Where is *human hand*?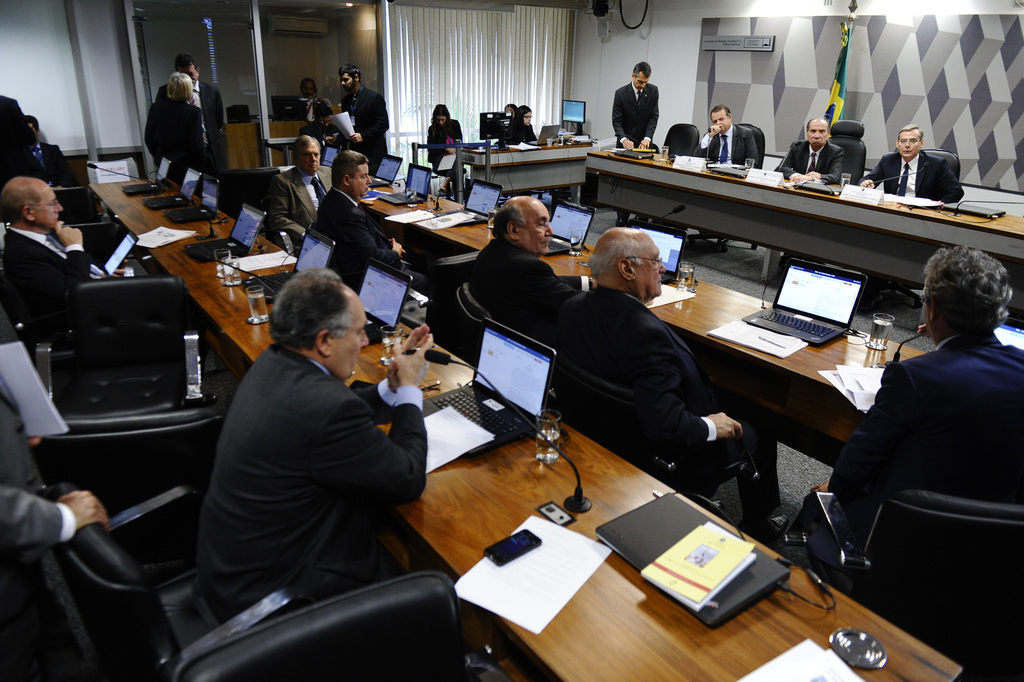
Rect(391, 336, 432, 386).
